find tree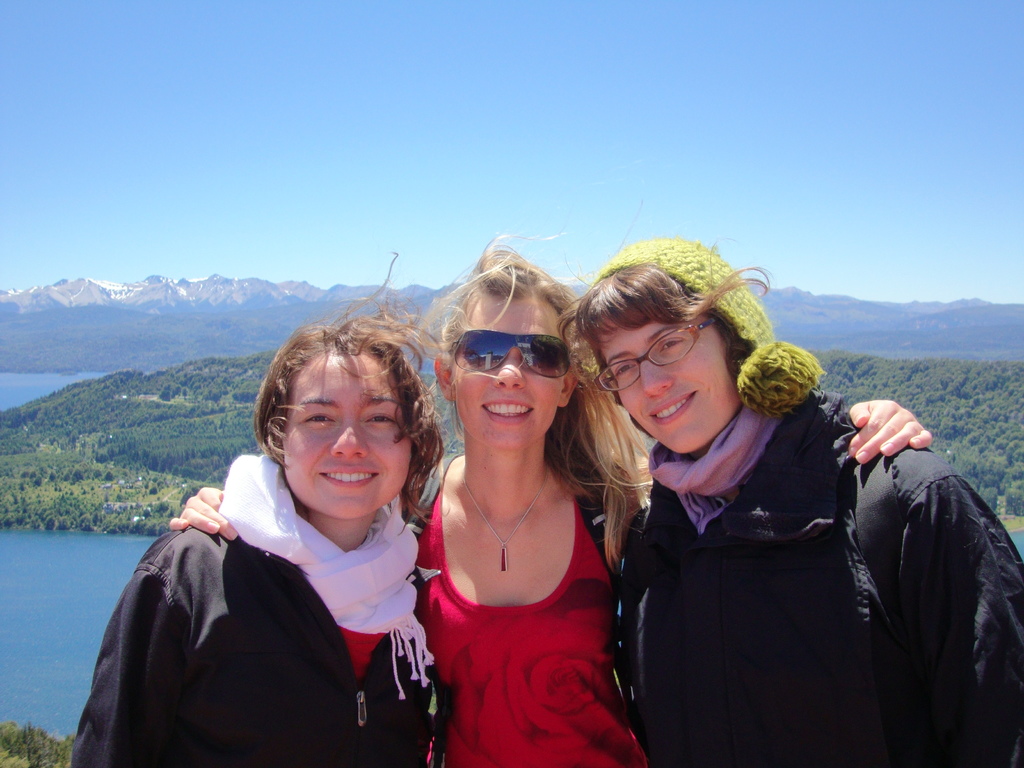
locate(821, 355, 1023, 516)
